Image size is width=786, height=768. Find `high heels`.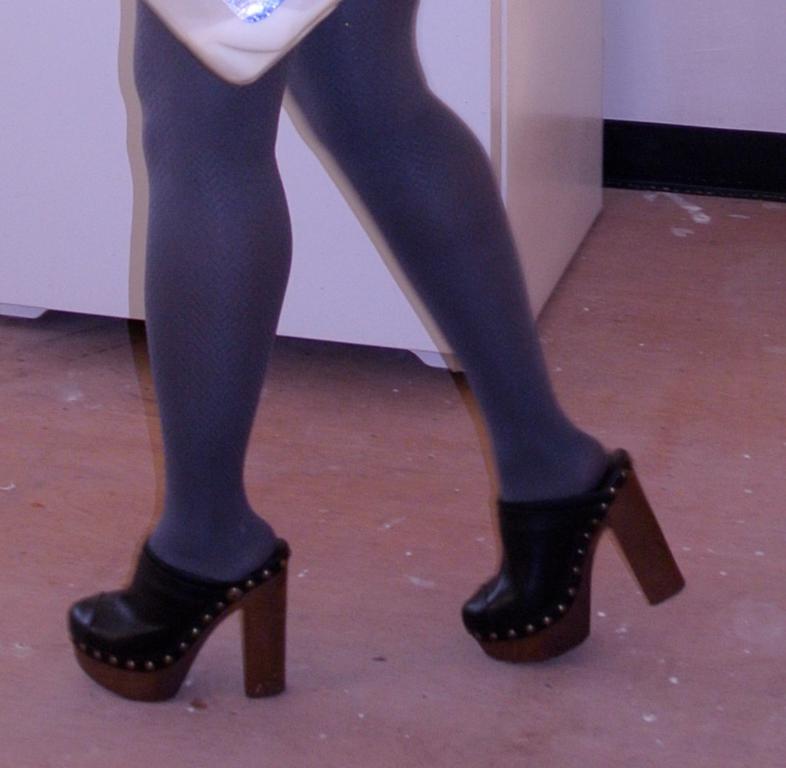
box=[60, 528, 291, 697].
